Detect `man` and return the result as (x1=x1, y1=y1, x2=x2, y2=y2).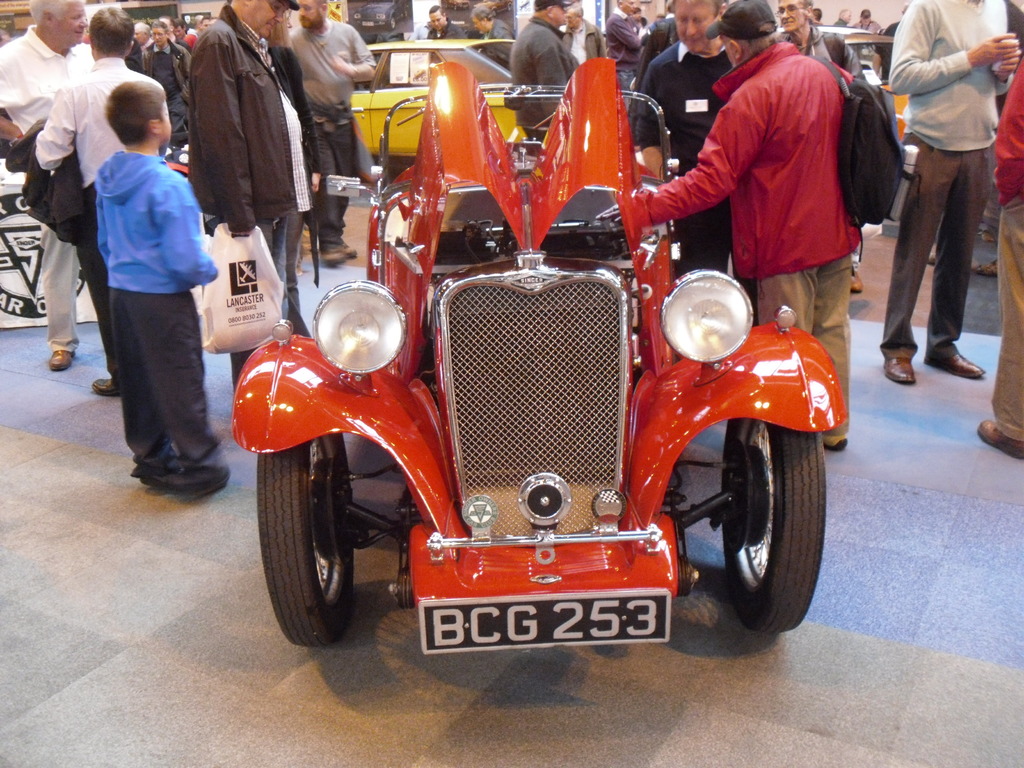
(x1=637, y1=0, x2=746, y2=319).
